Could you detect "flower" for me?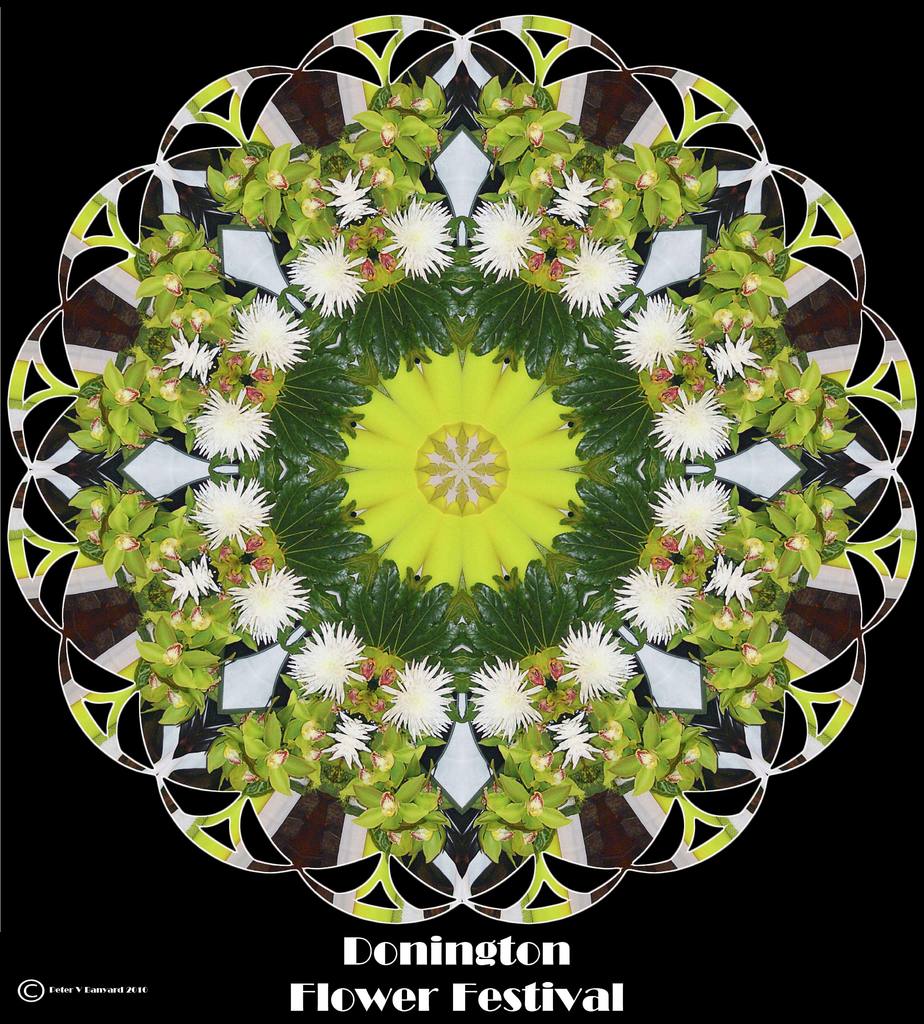
Detection result: bbox=[543, 169, 601, 223].
